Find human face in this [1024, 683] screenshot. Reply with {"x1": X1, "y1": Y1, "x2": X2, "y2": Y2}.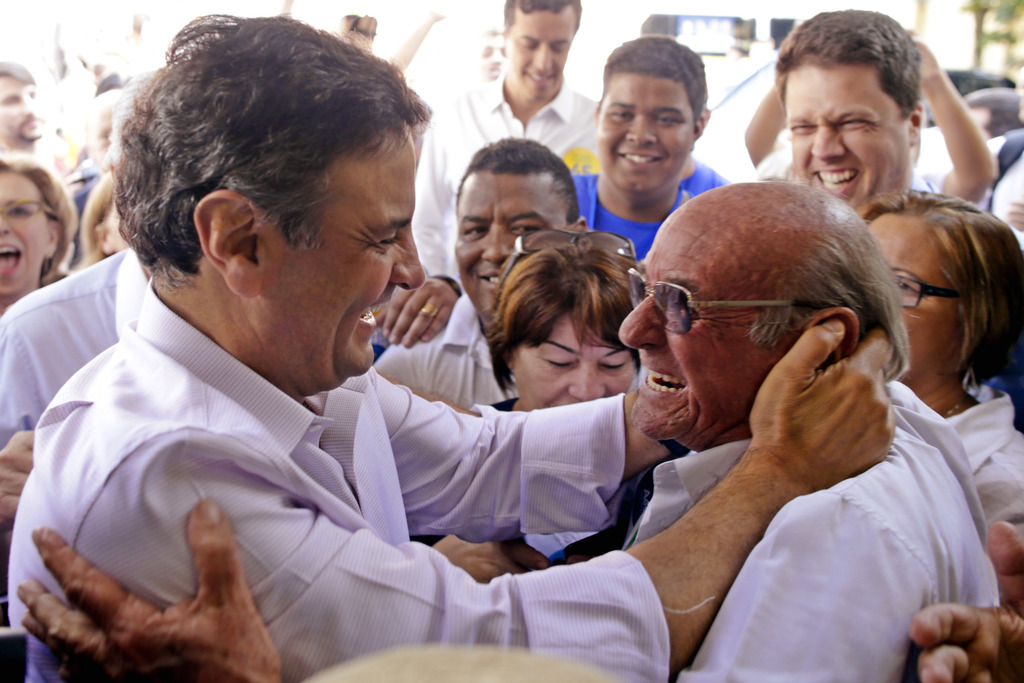
{"x1": 619, "y1": 213, "x2": 784, "y2": 434}.
